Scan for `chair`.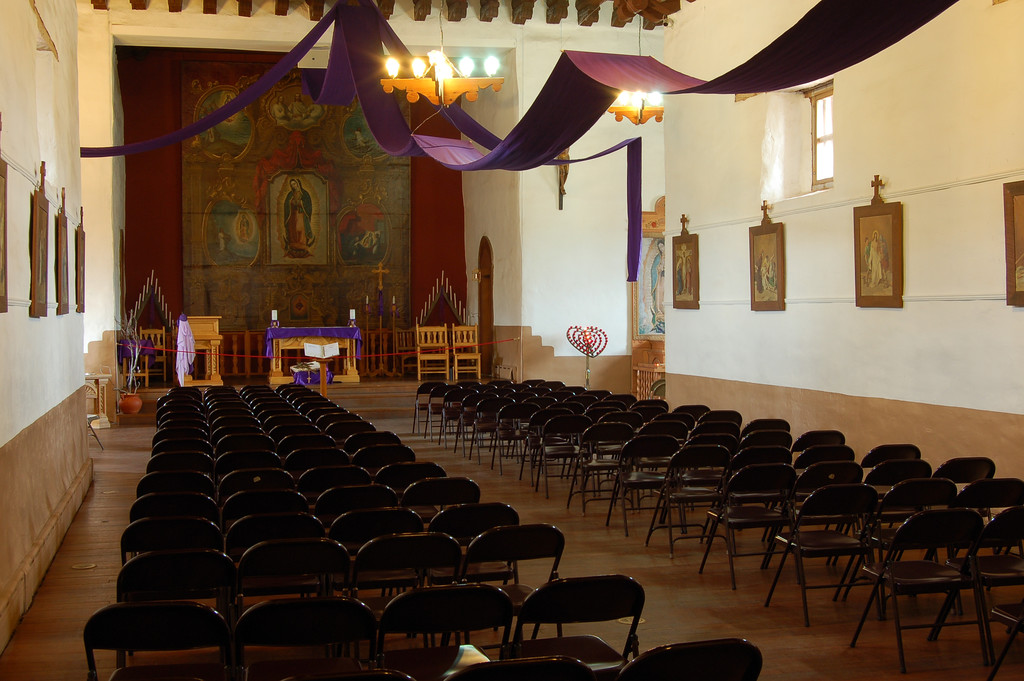
Scan result: bbox(111, 552, 246, 618).
